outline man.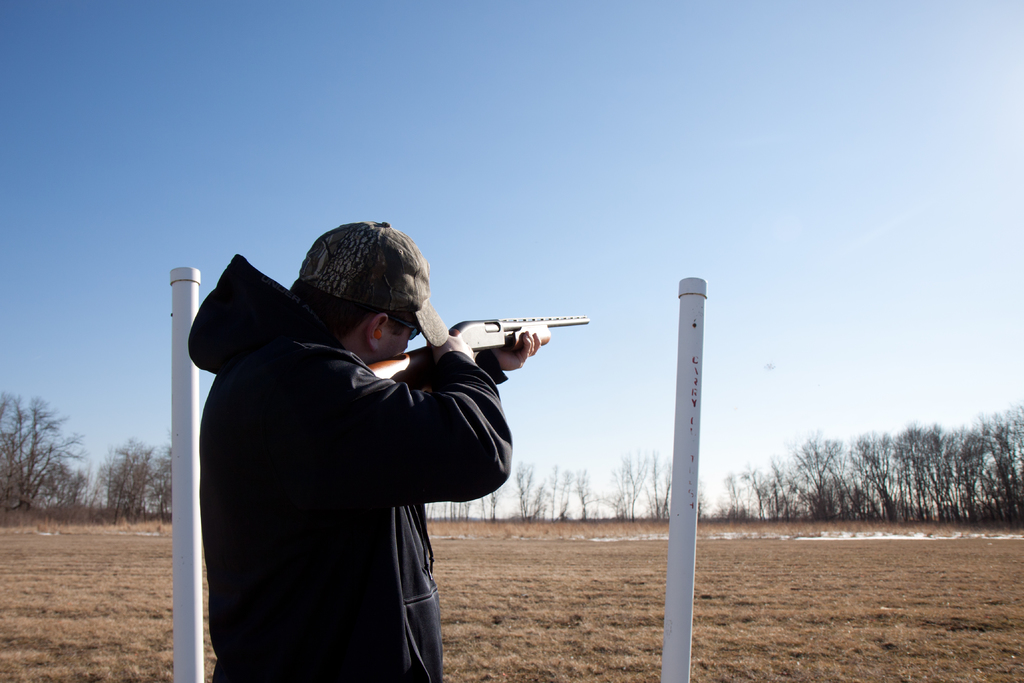
Outline: BBox(189, 200, 559, 667).
